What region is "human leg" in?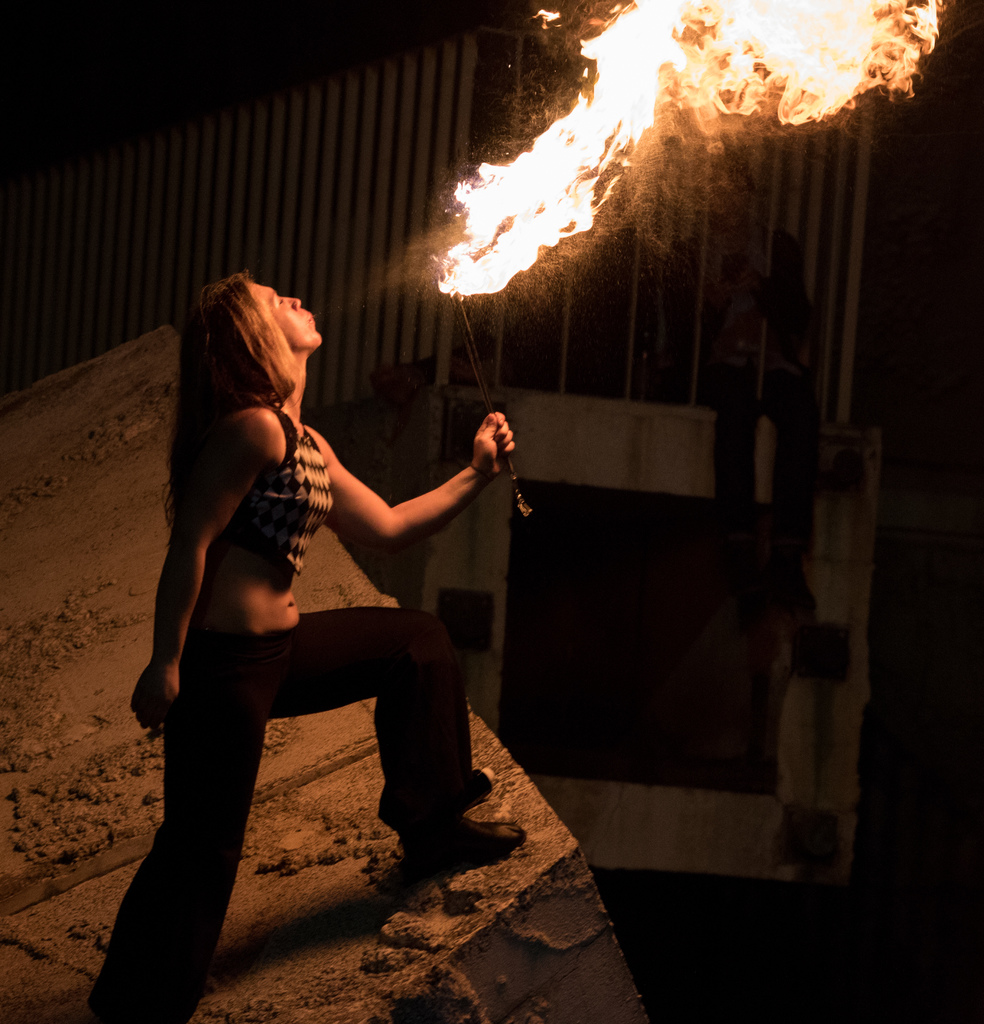
83, 631, 264, 1023.
